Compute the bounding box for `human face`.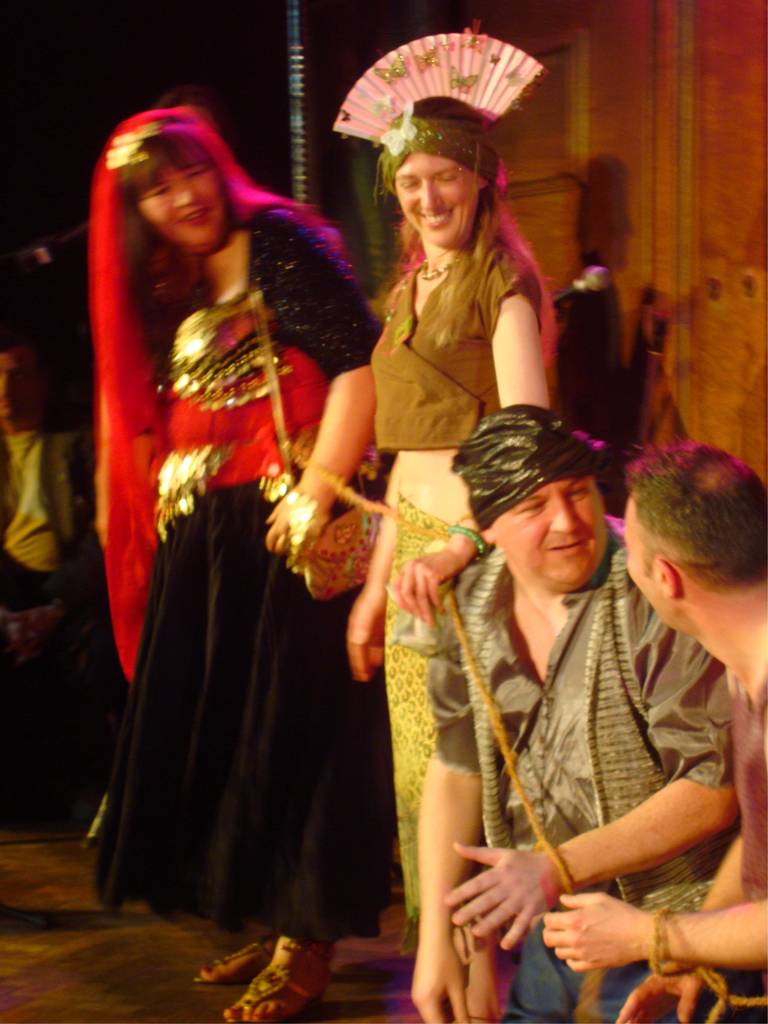
x1=401, y1=150, x2=481, y2=244.
